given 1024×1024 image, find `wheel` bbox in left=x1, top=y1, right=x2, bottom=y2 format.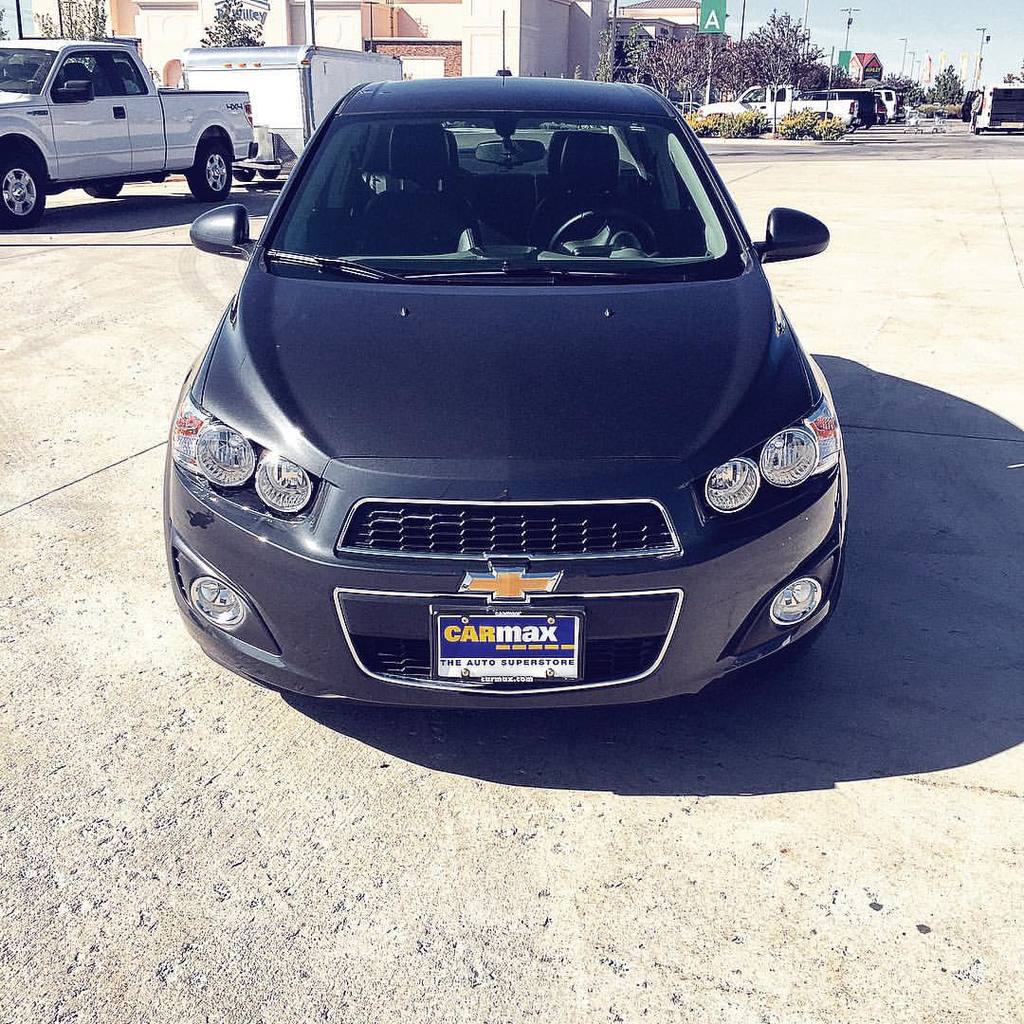
left=0, top=150, right=47, bottom=229.
